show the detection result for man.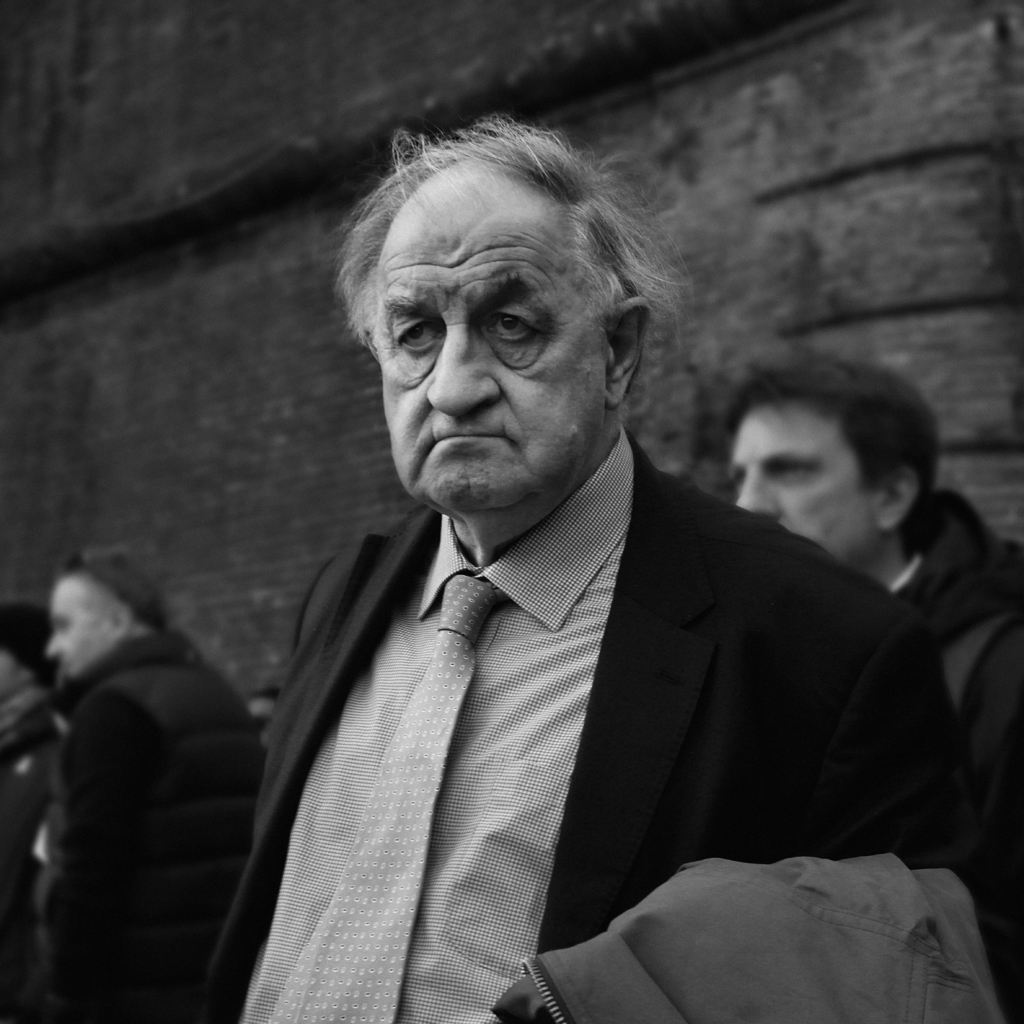
{"left": 719, "top": 357, "right": 1023, "bottom": 686}.
